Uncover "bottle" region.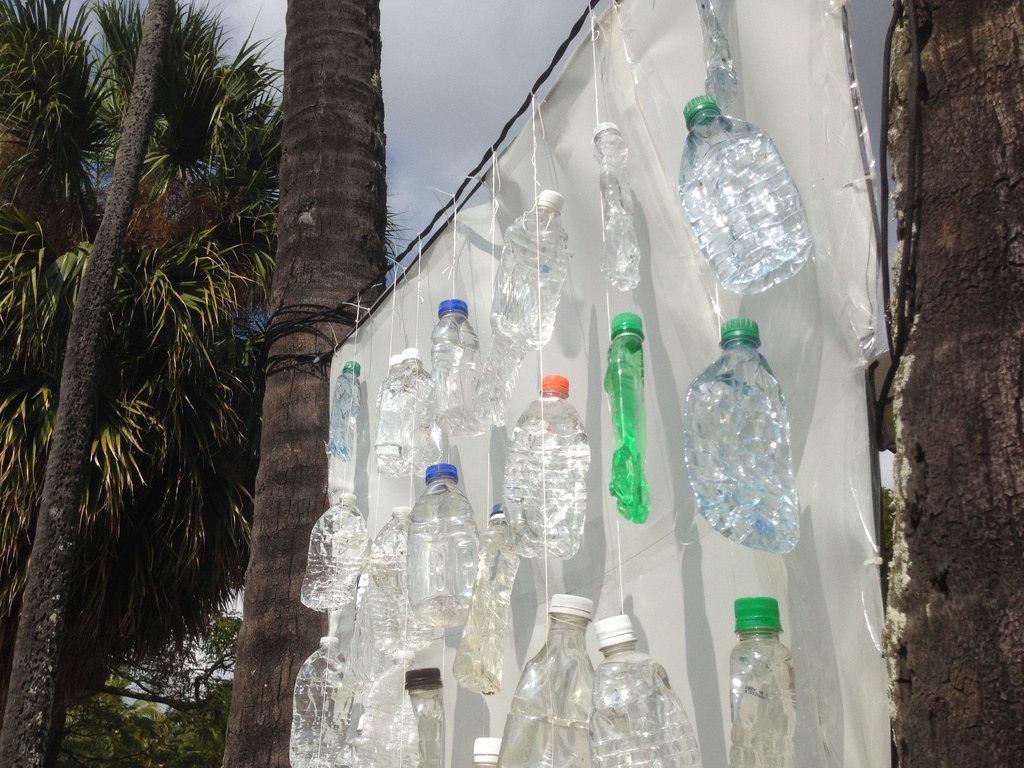
Uncovered: bbox=(698, 0, 740, 104).
